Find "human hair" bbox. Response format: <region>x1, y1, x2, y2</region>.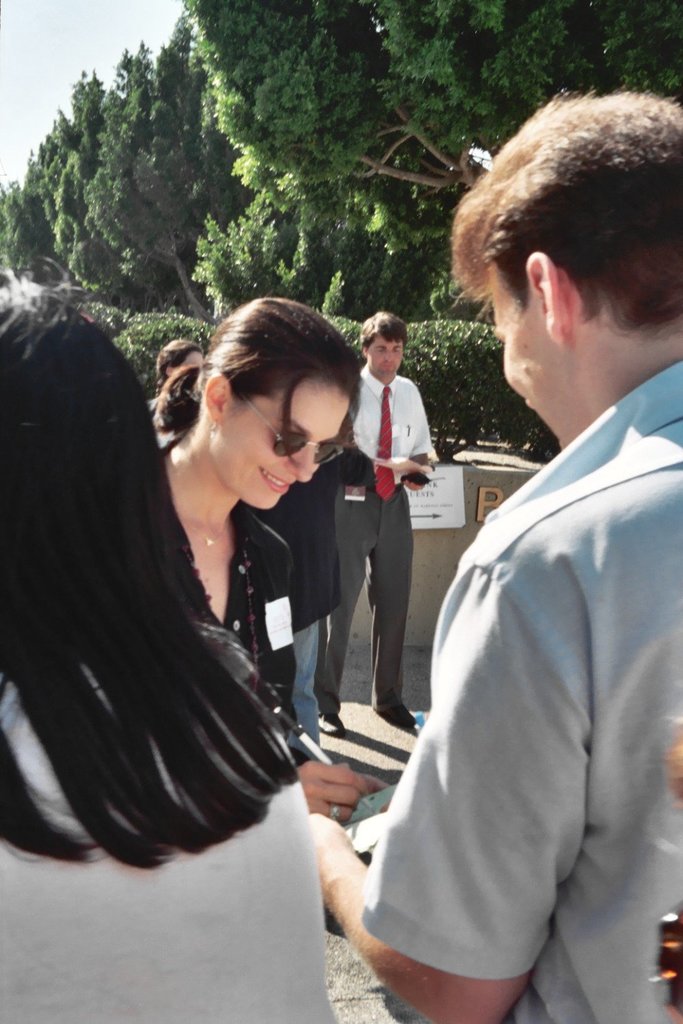
<region>450, 89, 682, 337</region>.
